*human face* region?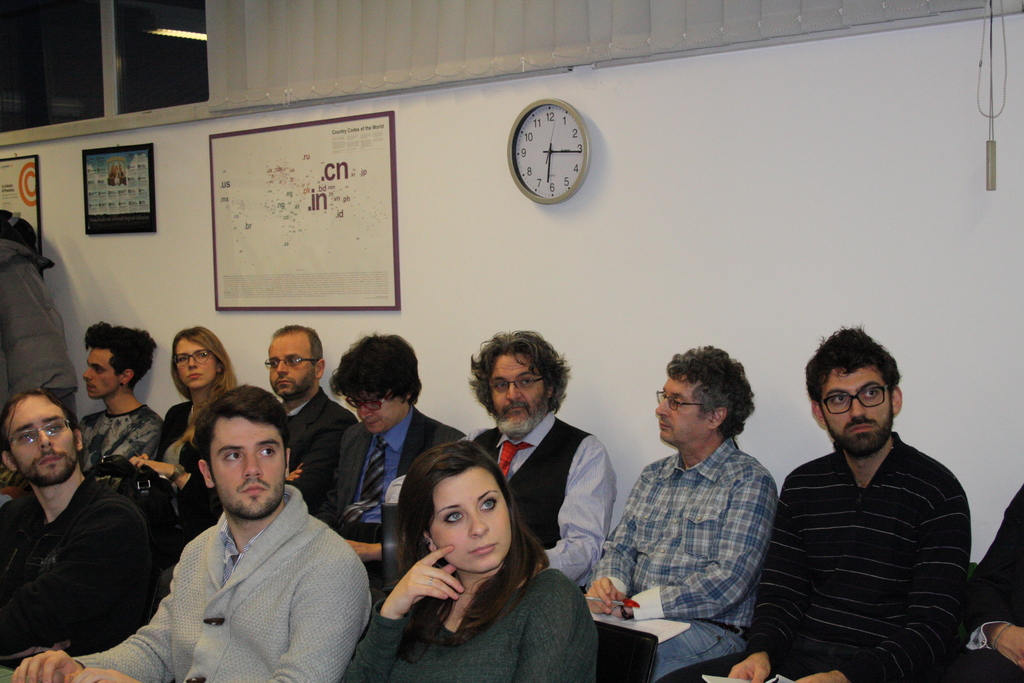
210/420/289/520
